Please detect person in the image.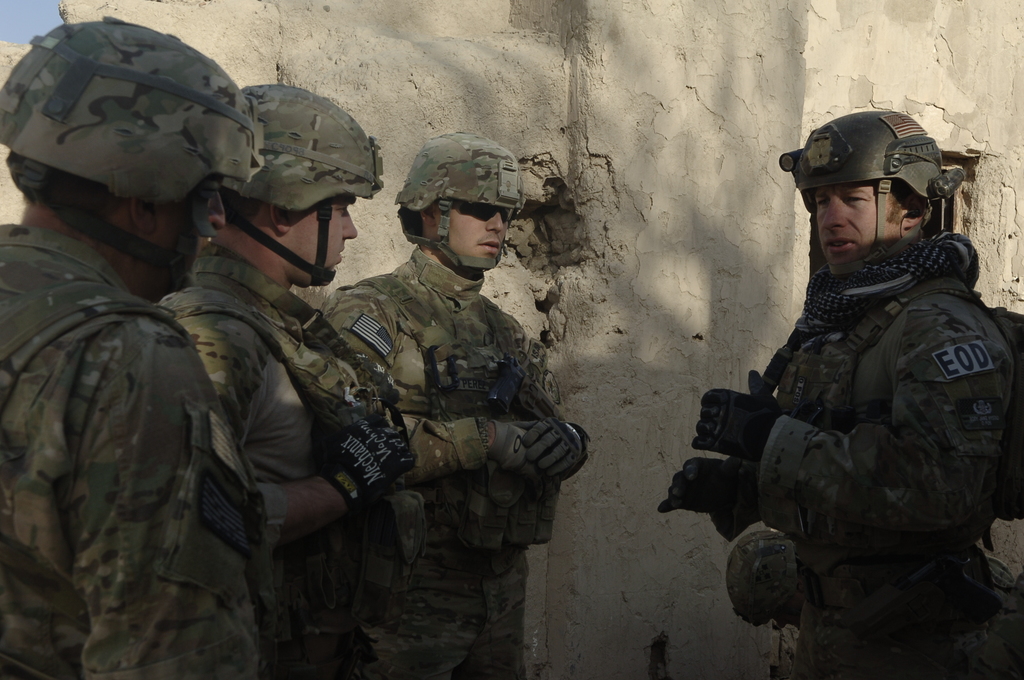
Rect(316, 134, 589, 679).
